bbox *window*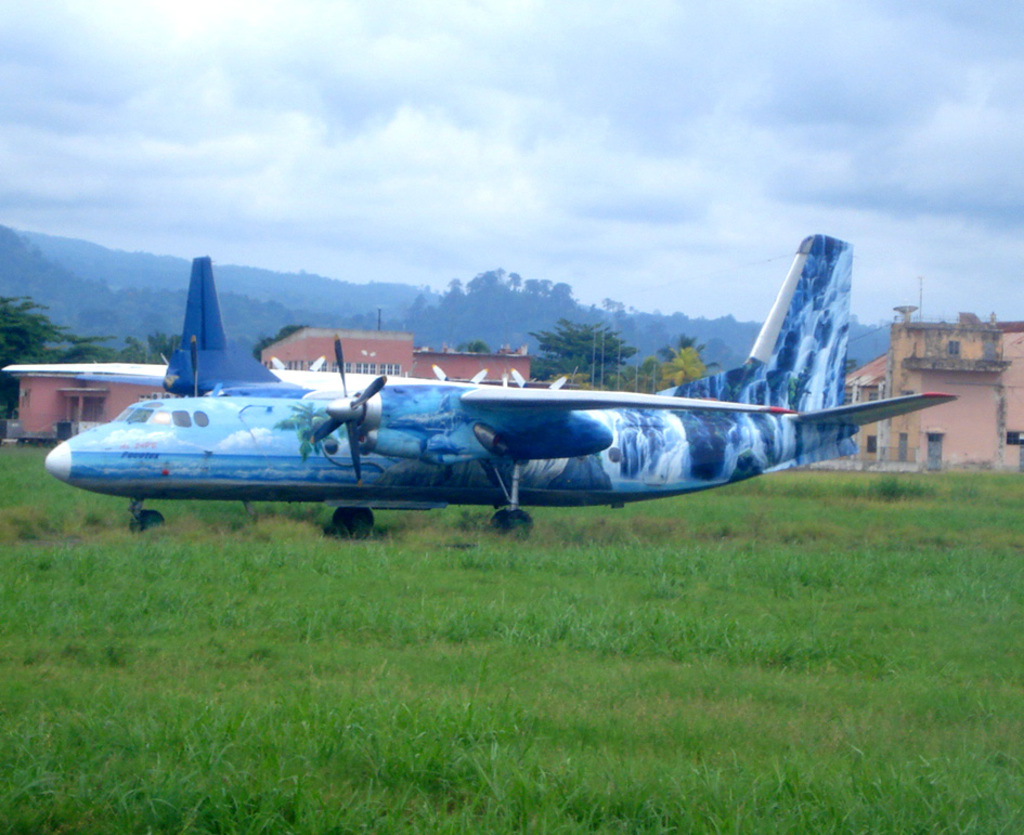
region(950, 341, 962, 355)
